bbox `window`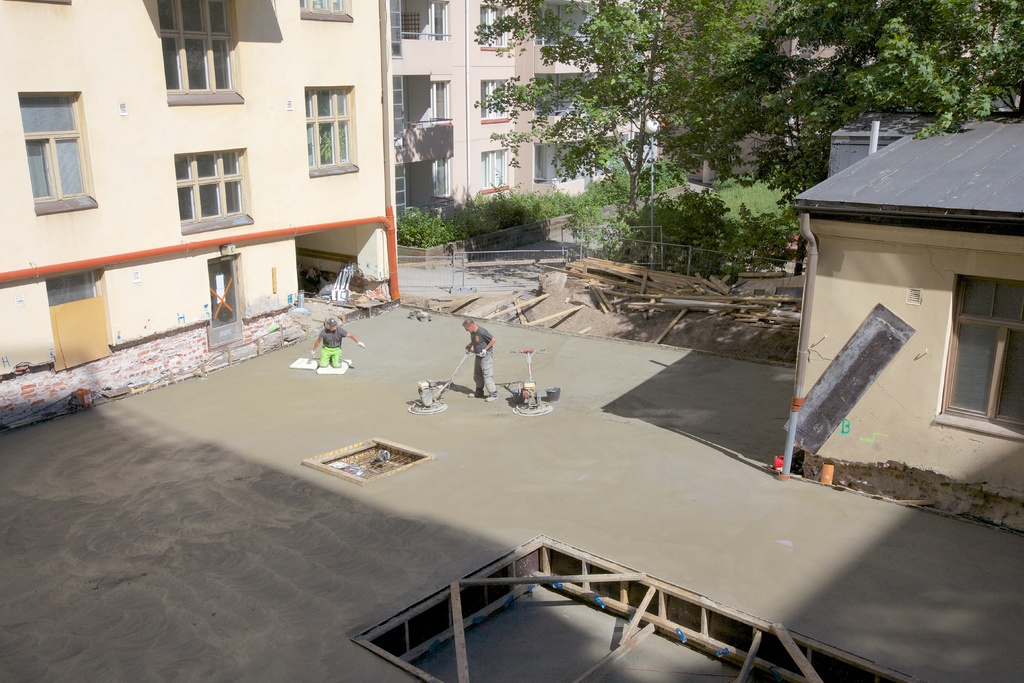
163:0:237:92
